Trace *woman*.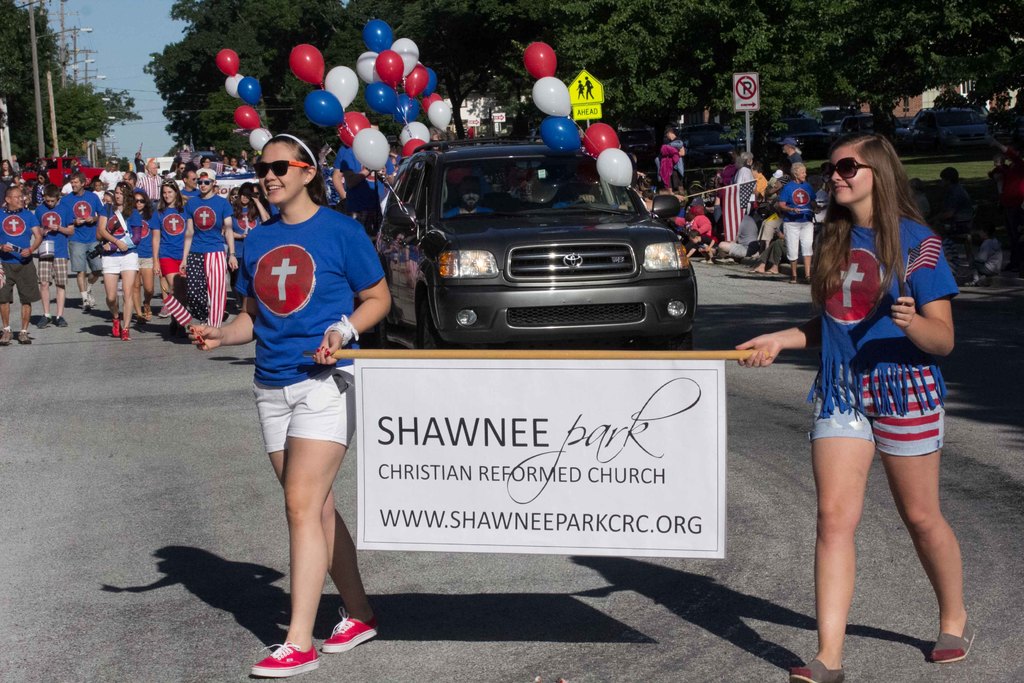
Traced to detection(185, 126, 389, 678).
